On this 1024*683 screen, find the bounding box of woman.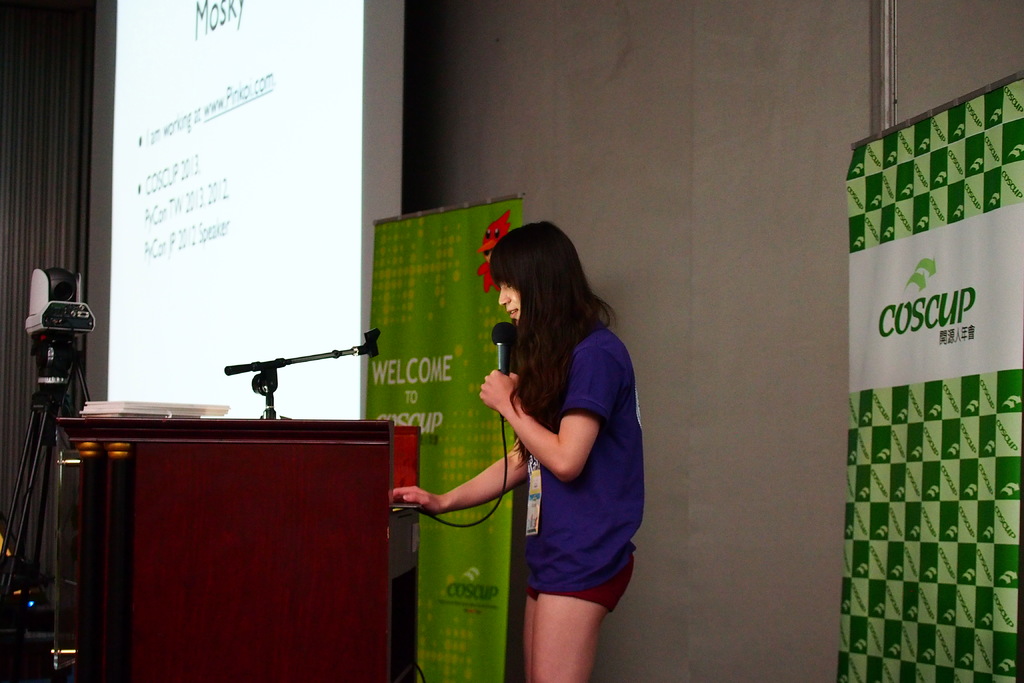
Bounding box: 387 218 655 682.
